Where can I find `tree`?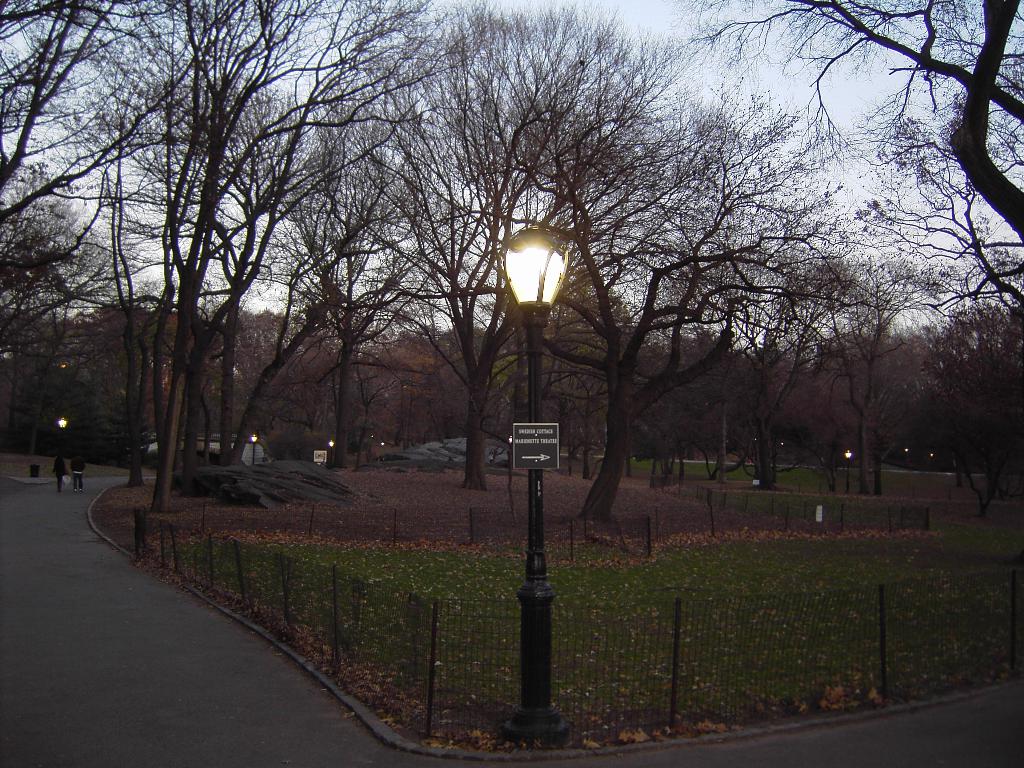
You can find it at crop(0, 156, 144, 358).
